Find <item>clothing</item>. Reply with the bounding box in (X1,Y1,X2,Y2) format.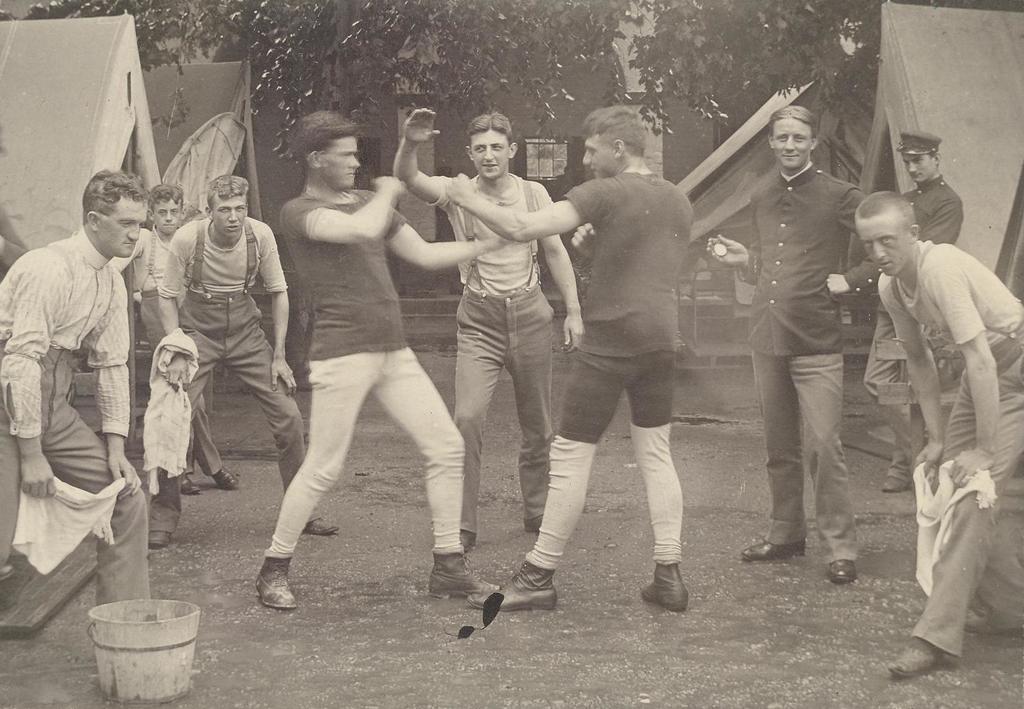
(863,170,965,485).
